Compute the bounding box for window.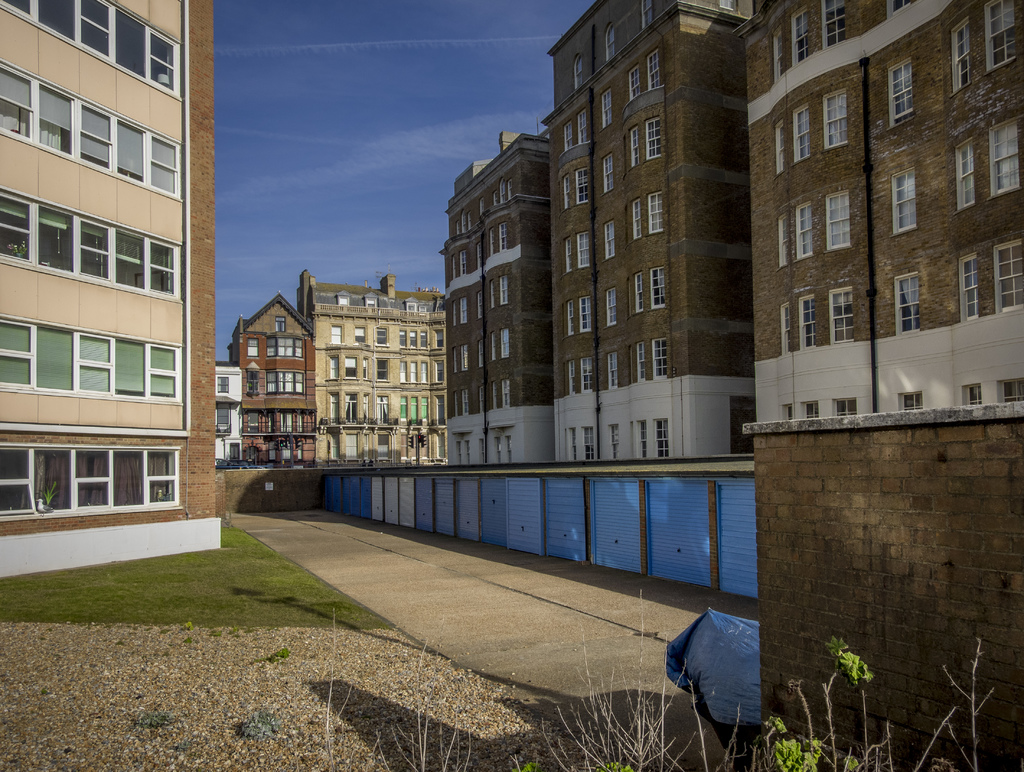
detection(477, 243, 481, 266).
